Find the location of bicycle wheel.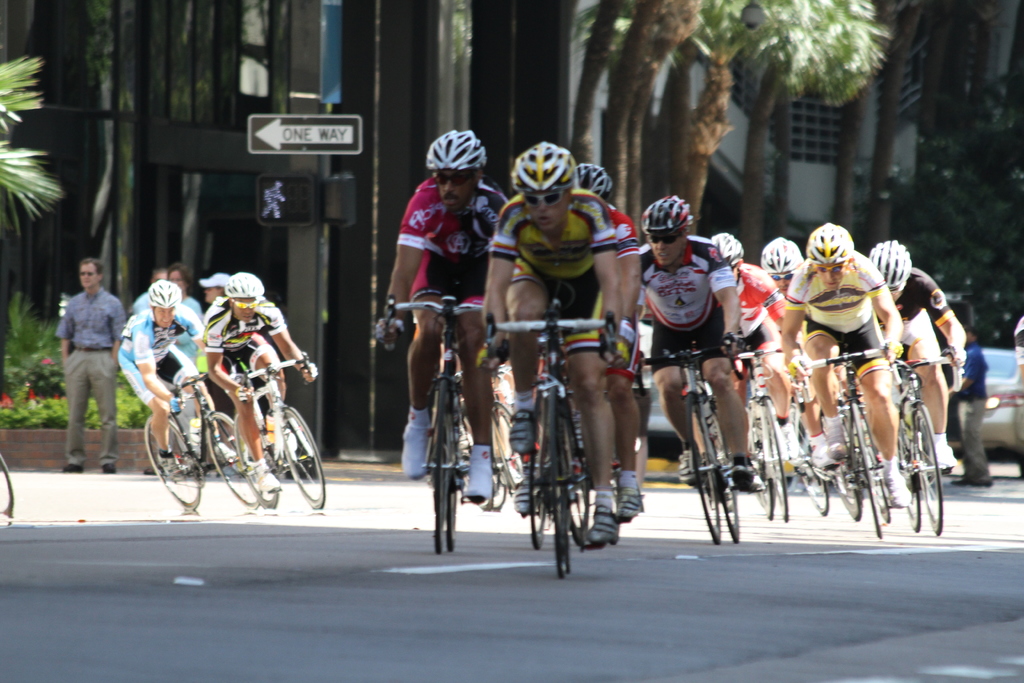
Location: 232/413/281/507.
